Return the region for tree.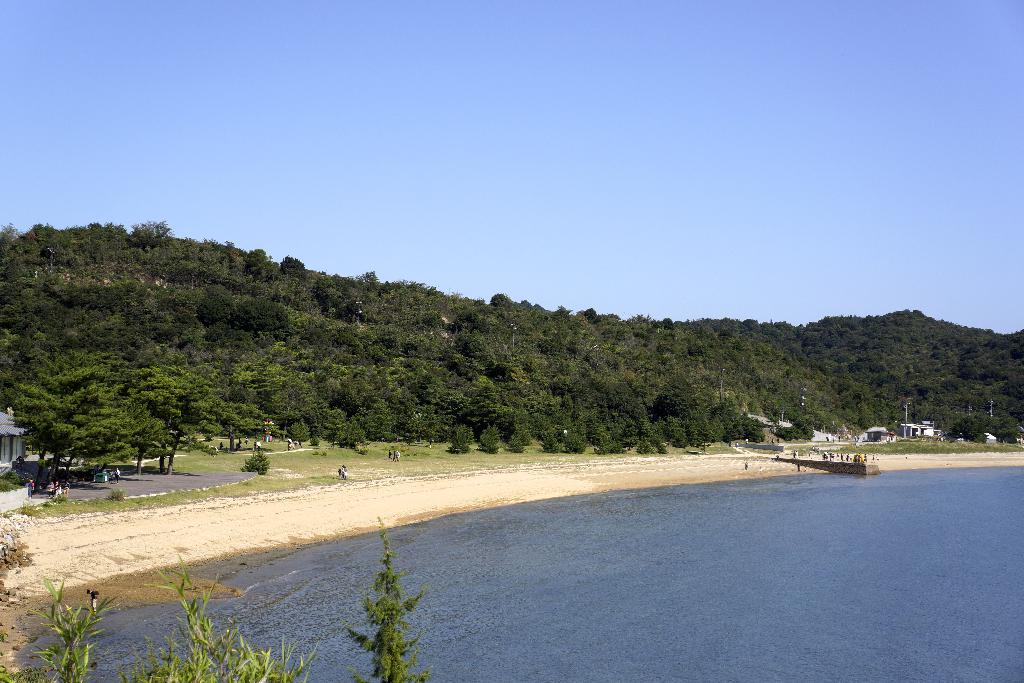
226, 294, 295, 335.
